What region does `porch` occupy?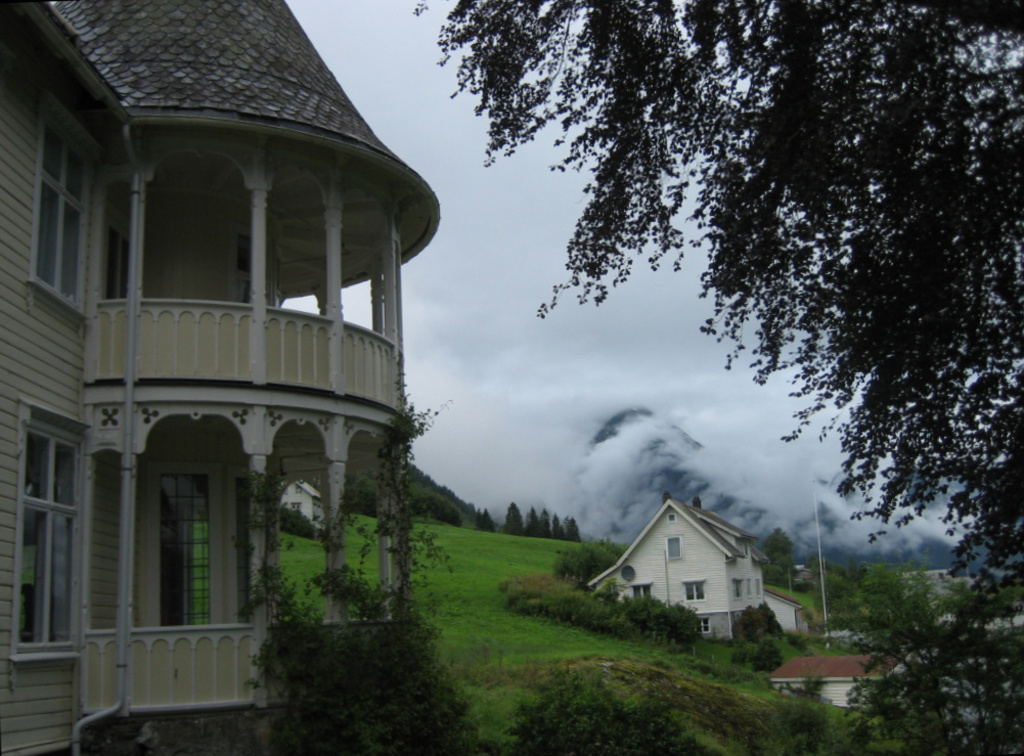
select_region(0, 183, 390, 666).
